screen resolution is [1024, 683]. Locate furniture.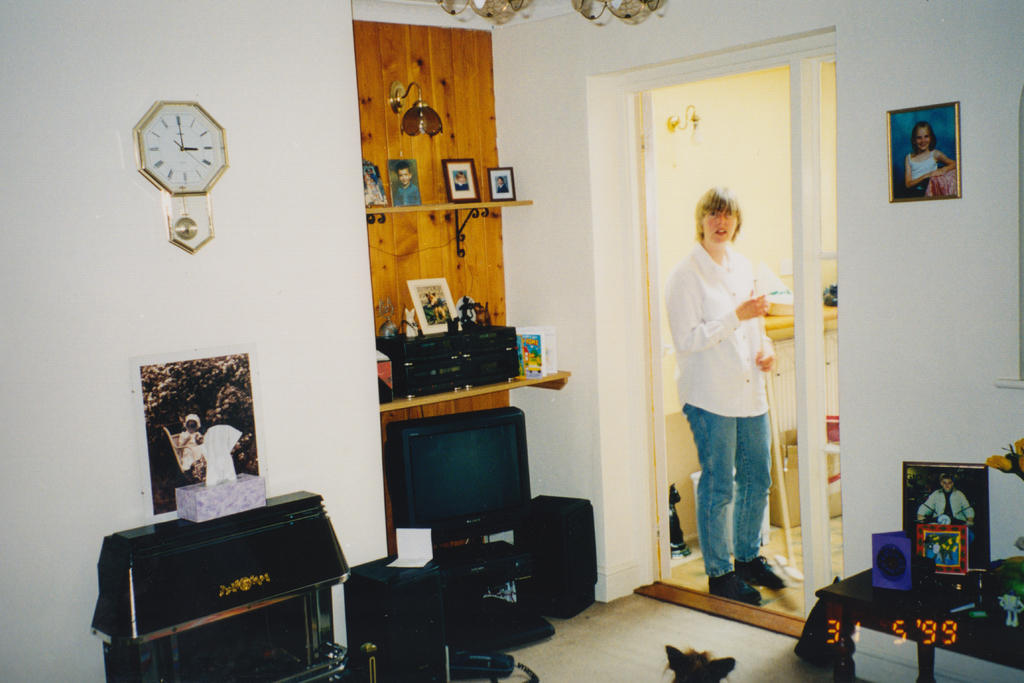
rect(822, 566, 1023, 682).
